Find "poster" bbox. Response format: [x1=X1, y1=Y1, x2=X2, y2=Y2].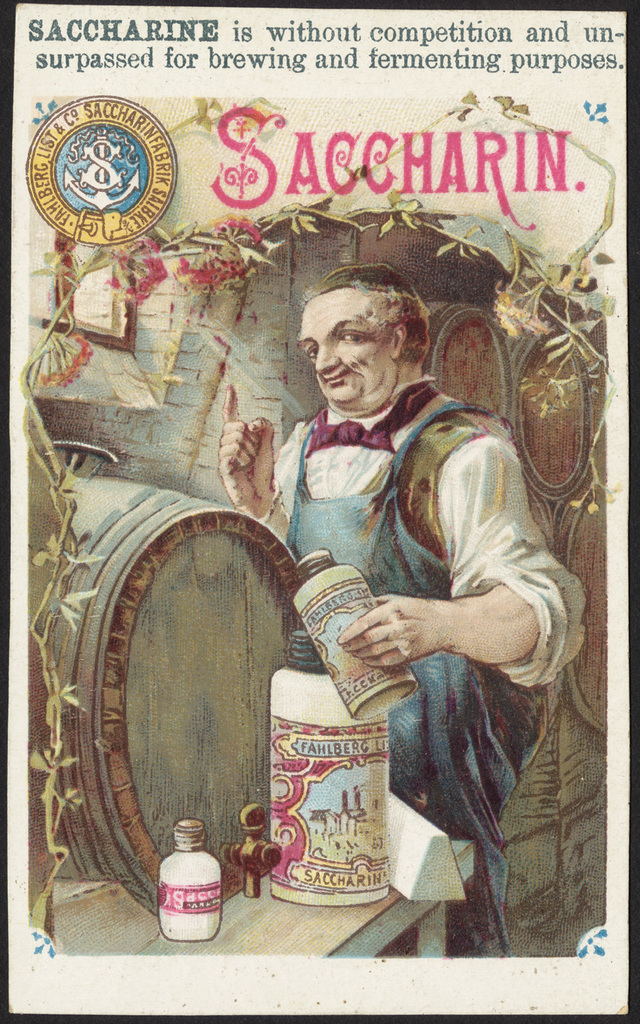
[x1=16, y1=1, x2=624, y2=958].
